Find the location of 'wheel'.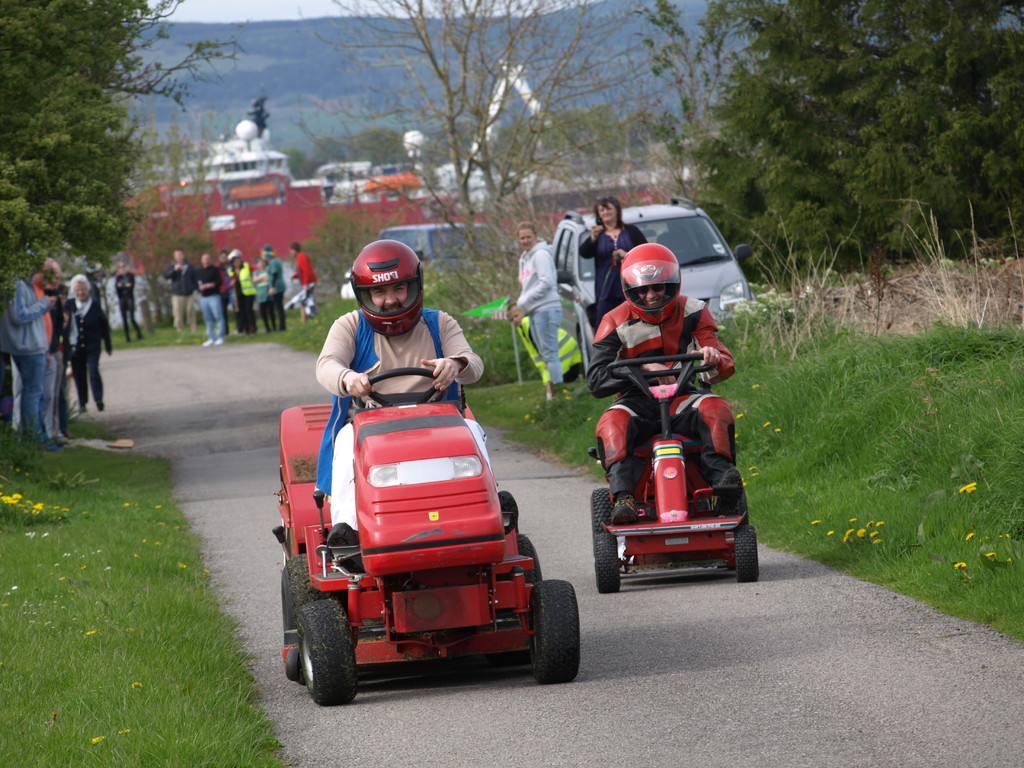
Location: 293:589:355:706.
